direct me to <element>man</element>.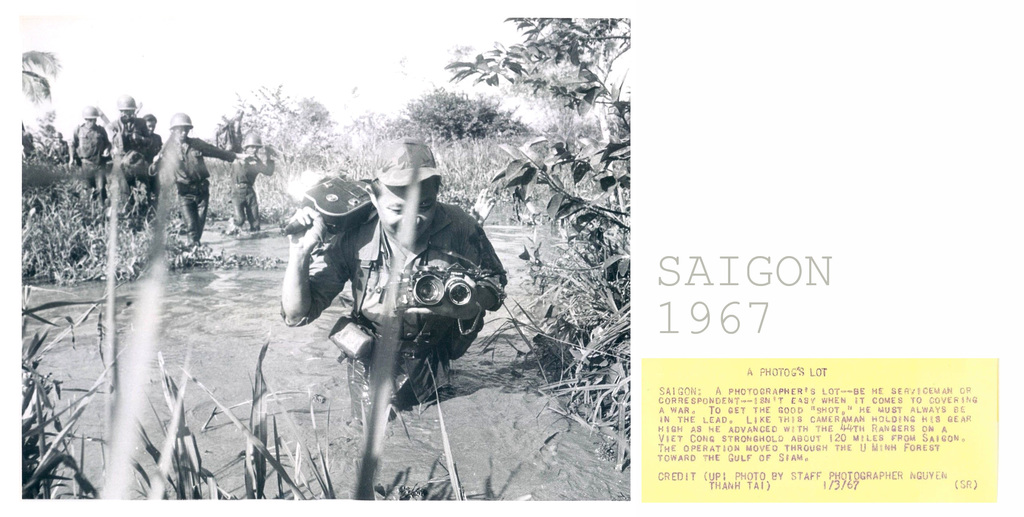
Direction: [278, 140, 490, 486].
